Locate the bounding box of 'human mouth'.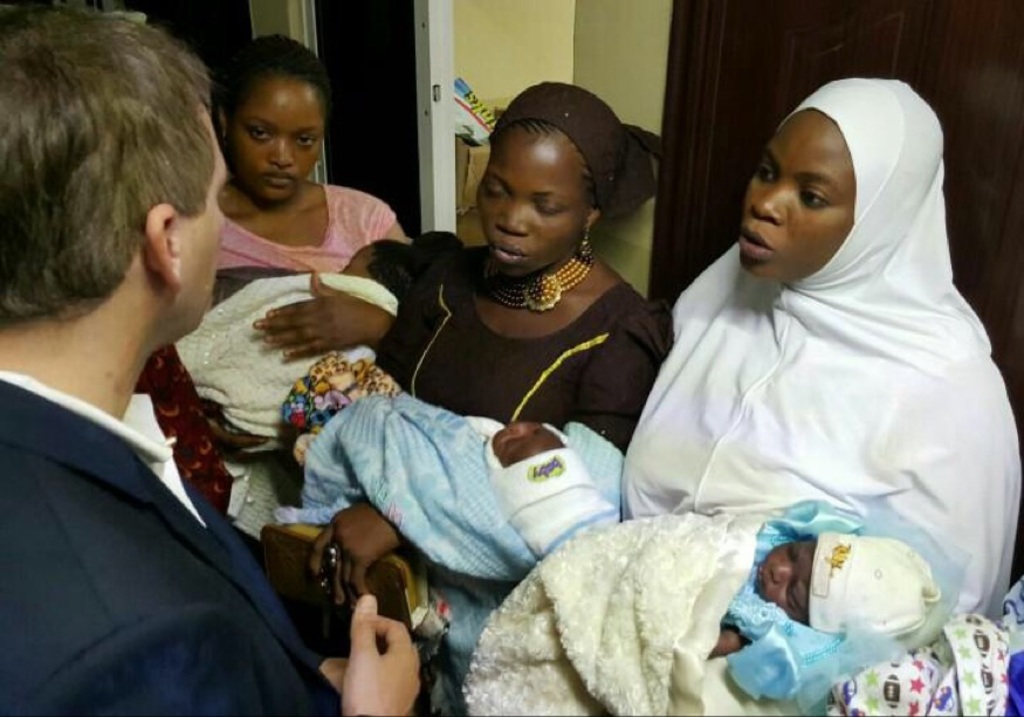
Bounding box: bbox=[737, 226, 777, 261].
